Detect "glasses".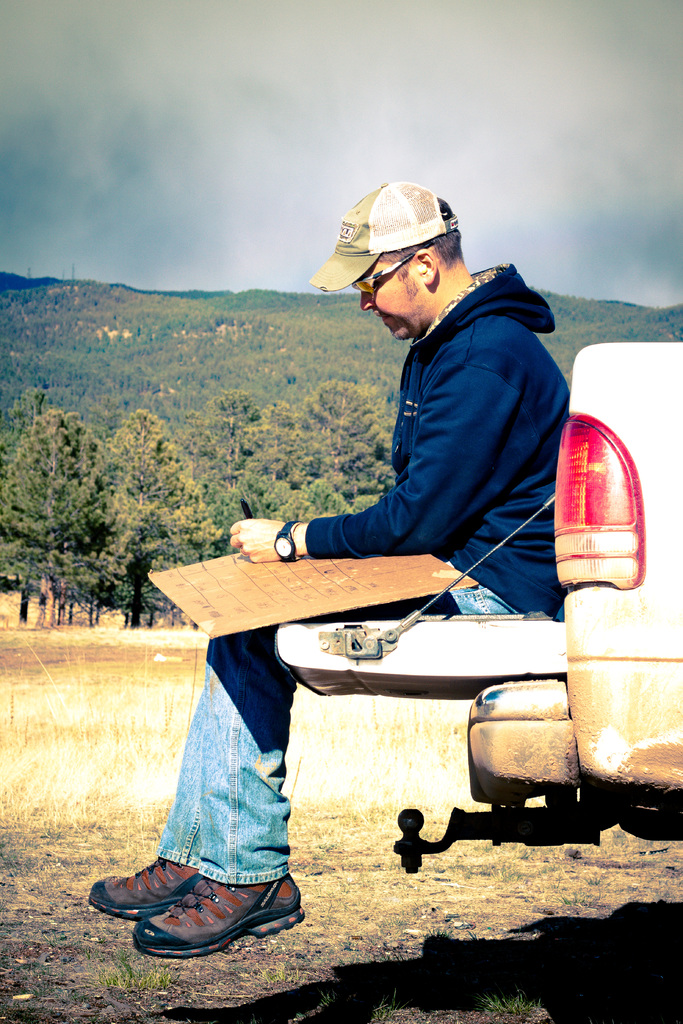
Detected at 352/243/432/295.
